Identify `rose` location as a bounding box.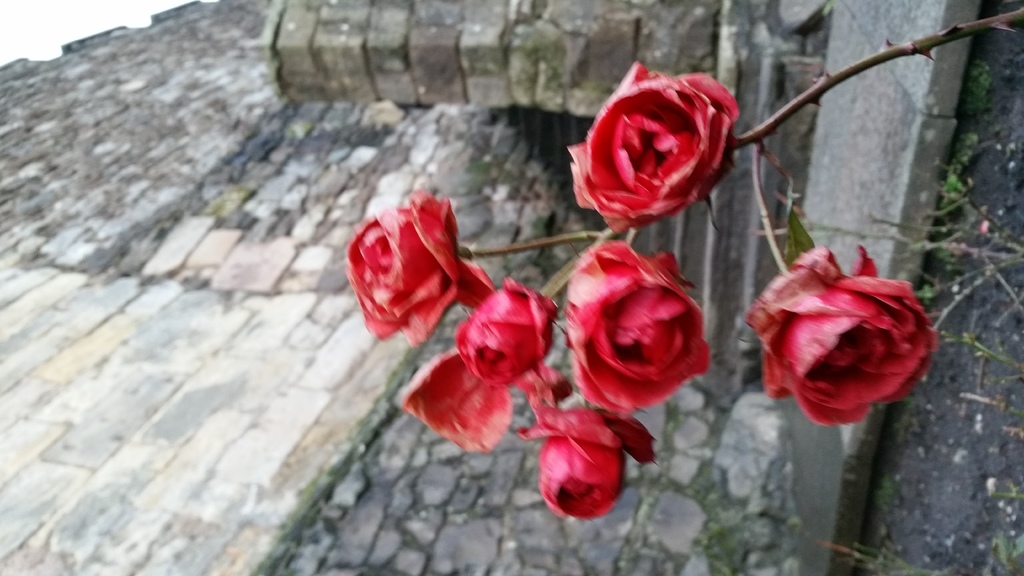
rect(563, 237, 711, 418).
